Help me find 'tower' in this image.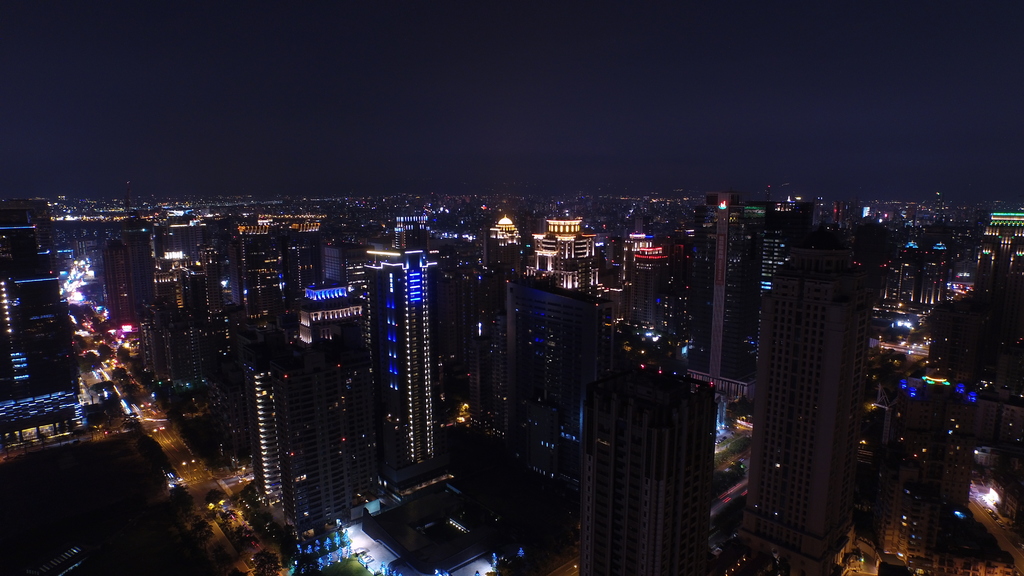
Found it: locate(357, 242, 440, 473).
